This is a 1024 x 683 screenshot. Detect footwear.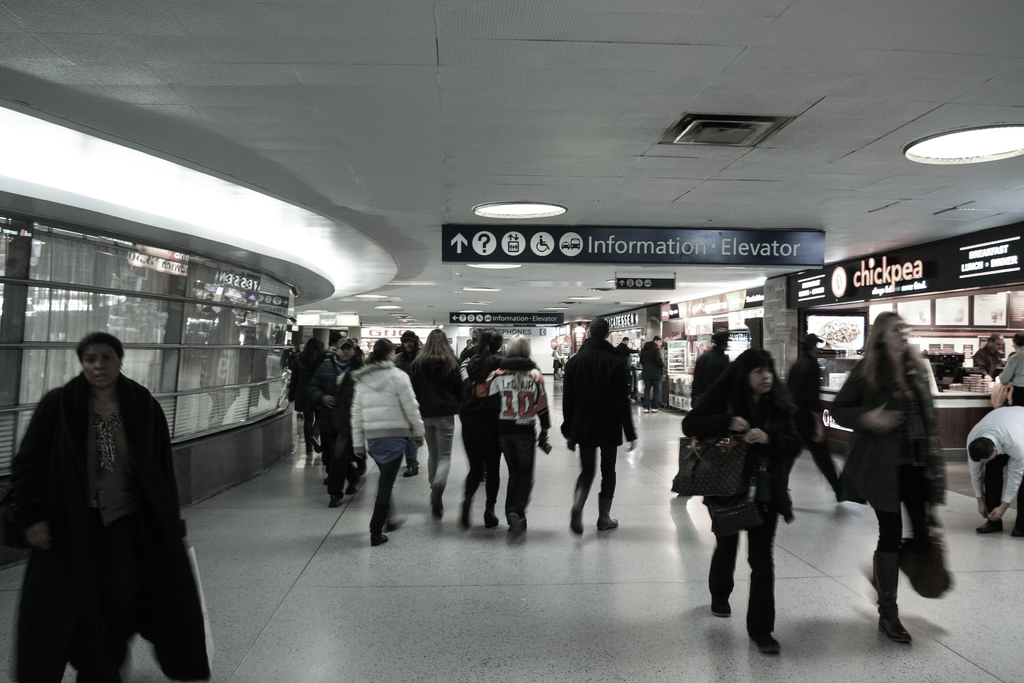
{"left": 509, "top": 515, "right": 531, "bottom": 534}.
